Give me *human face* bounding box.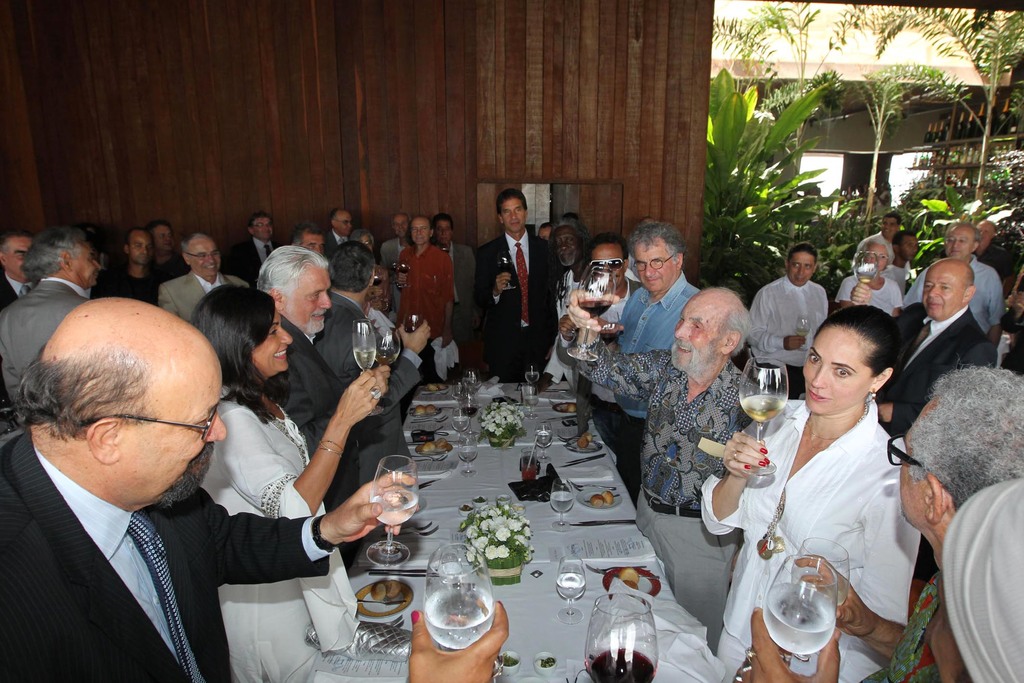
crop(252, 304, 292, 375).
